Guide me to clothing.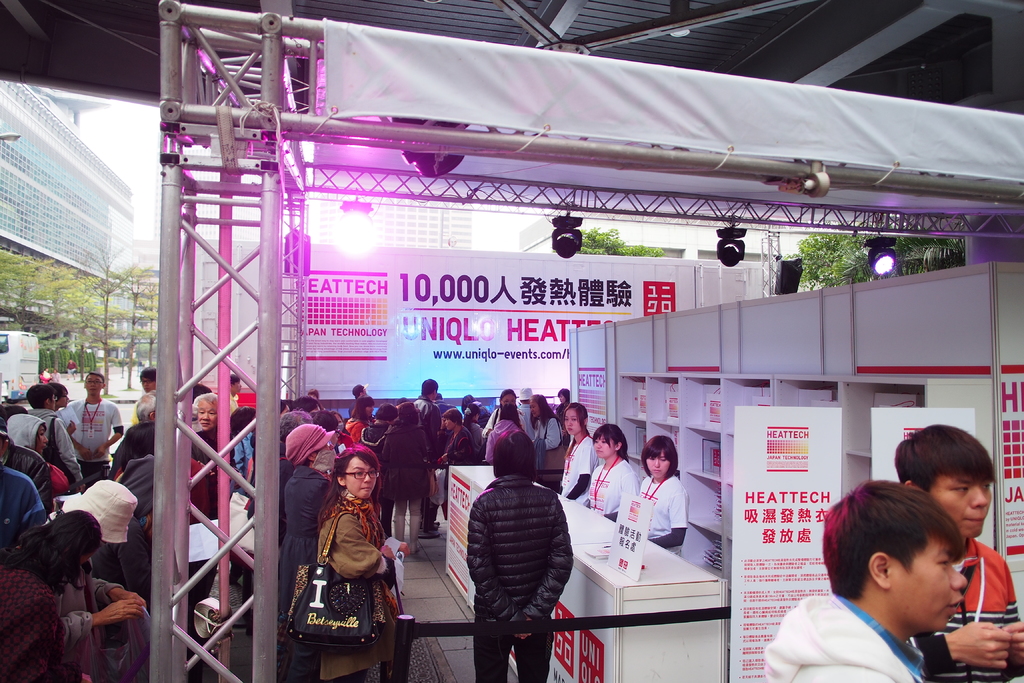
Guidance: 0/404/45/453.
